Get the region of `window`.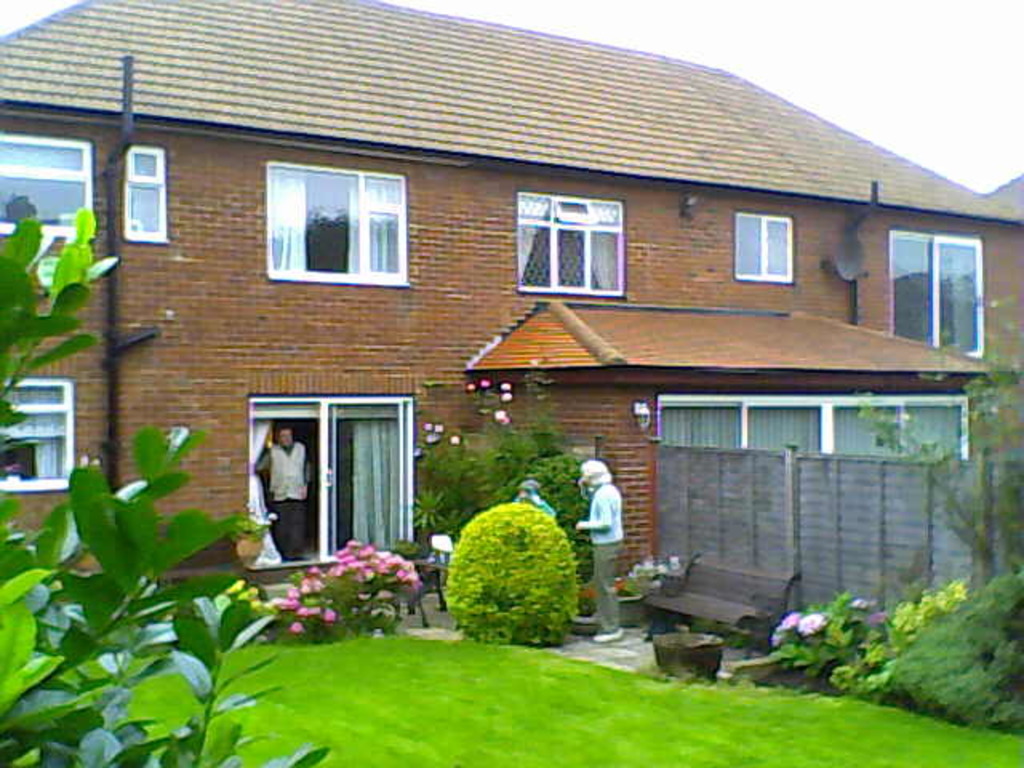
<box>0,376,80,496</box>.
